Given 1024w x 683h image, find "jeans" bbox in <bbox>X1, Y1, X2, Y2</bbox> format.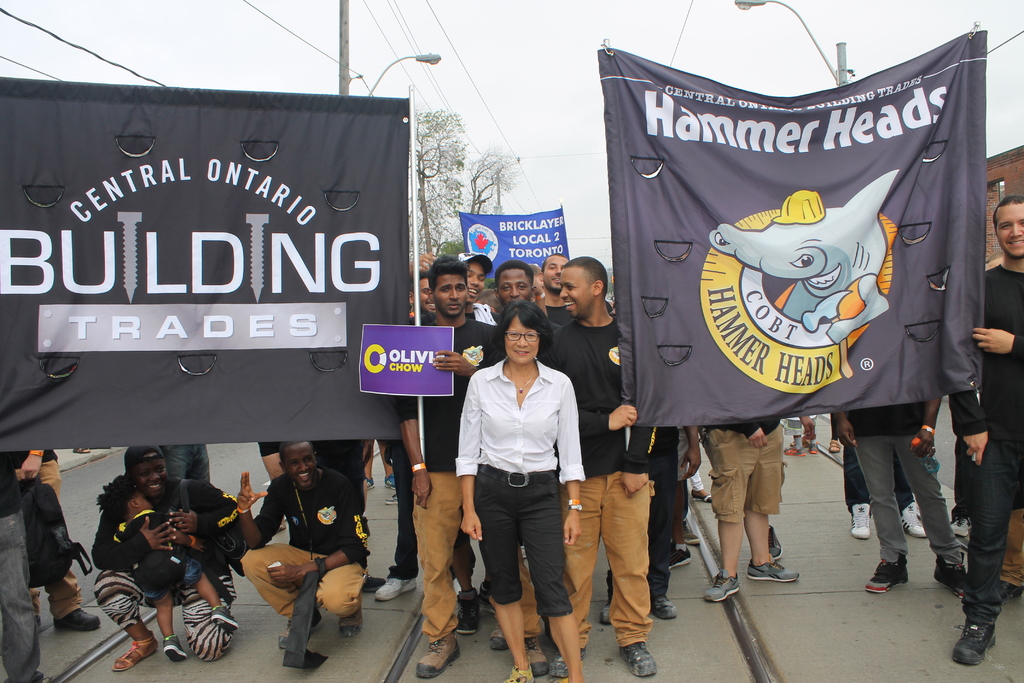
<bbox>854, 439, 963, 563</bbox>.
